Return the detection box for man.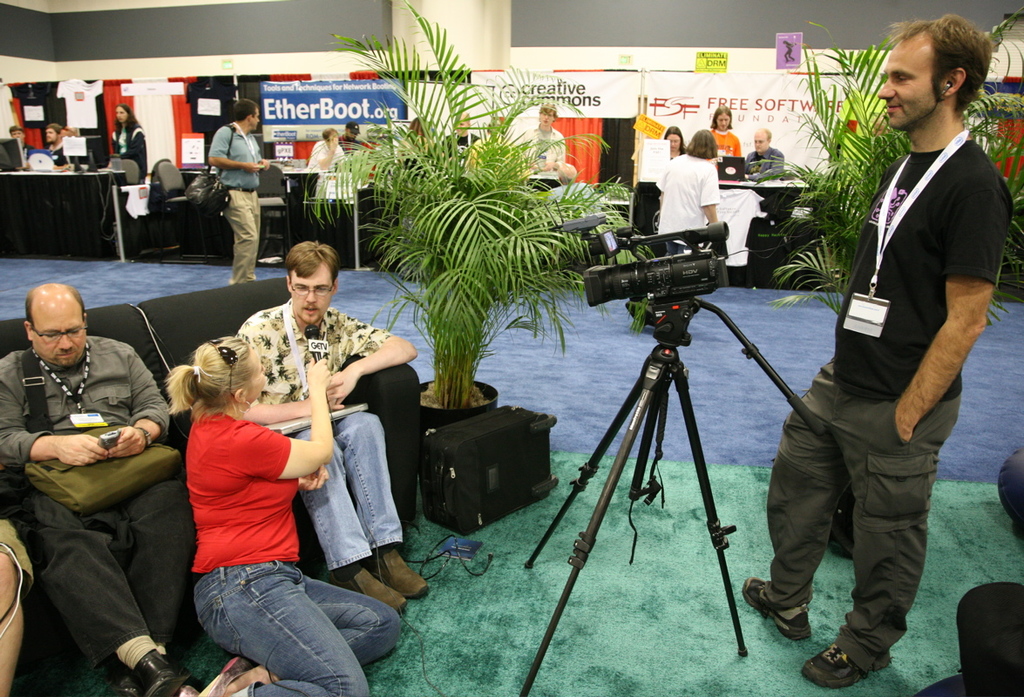
[234,240,431,612].
